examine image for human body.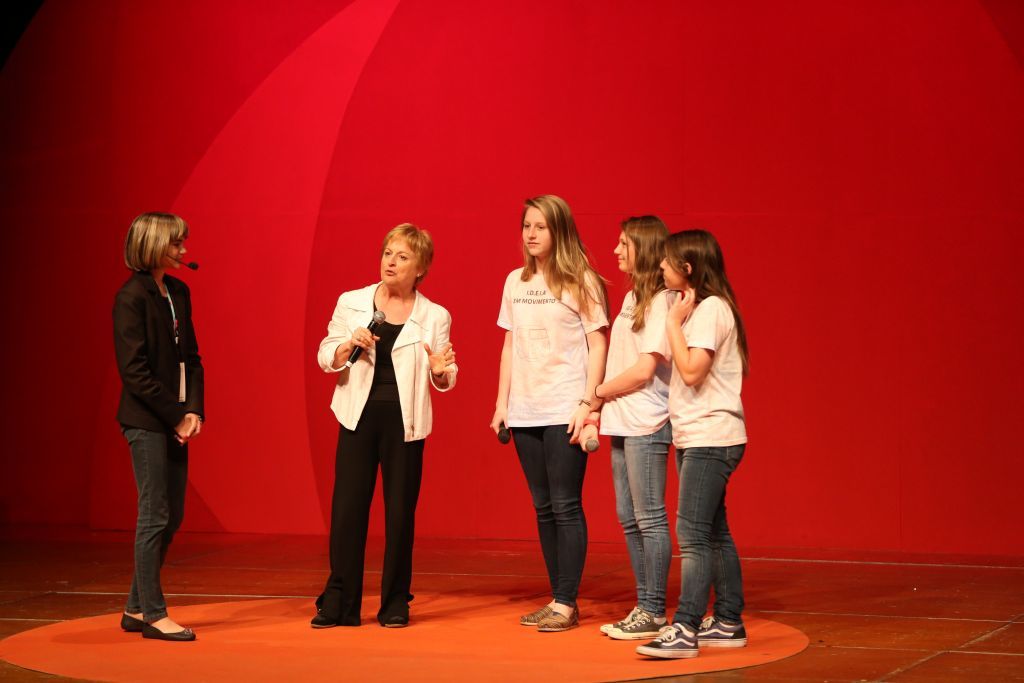
Examination result: detection(117, 209, 207, 639).
